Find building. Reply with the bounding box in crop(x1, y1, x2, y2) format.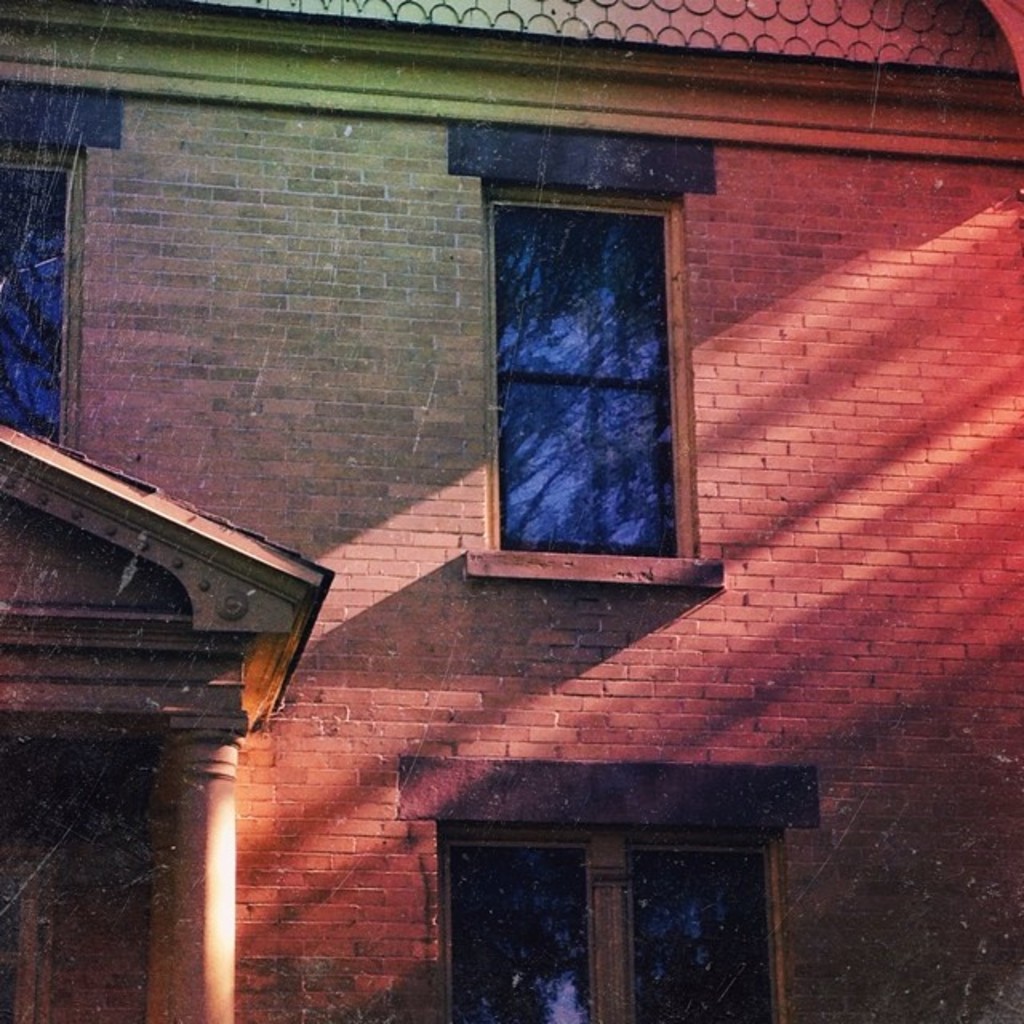
crop(0, 3, 1022, 1022).
